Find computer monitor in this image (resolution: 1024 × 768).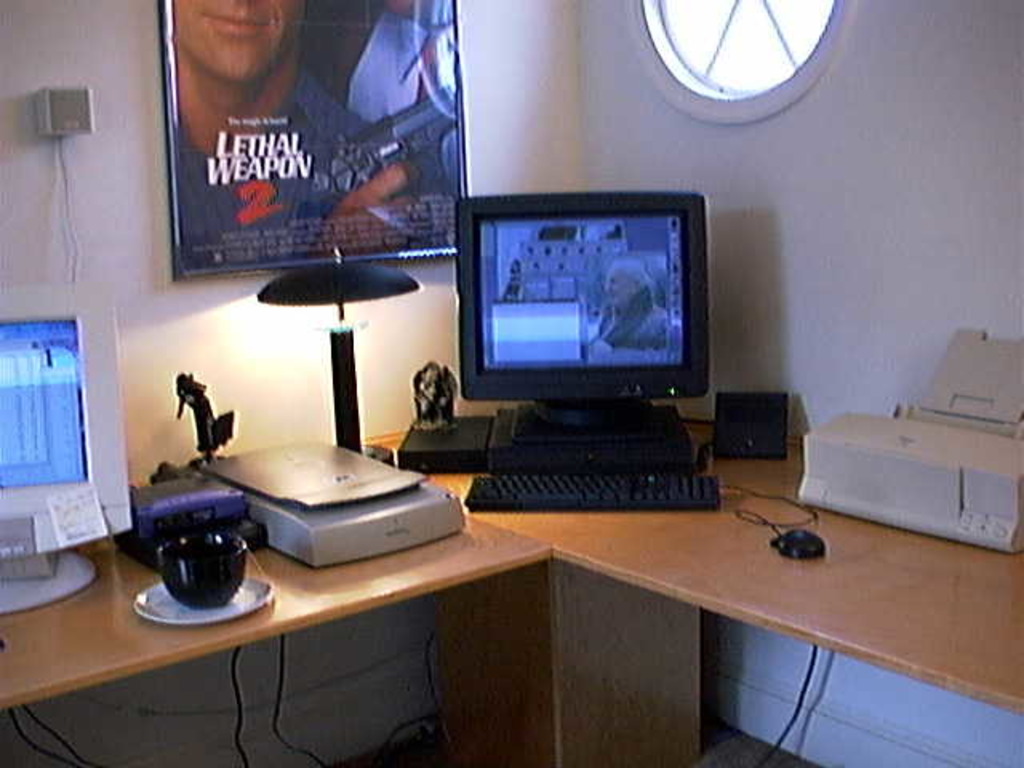
x1=0 y1=283 x2=126 y2=605.
